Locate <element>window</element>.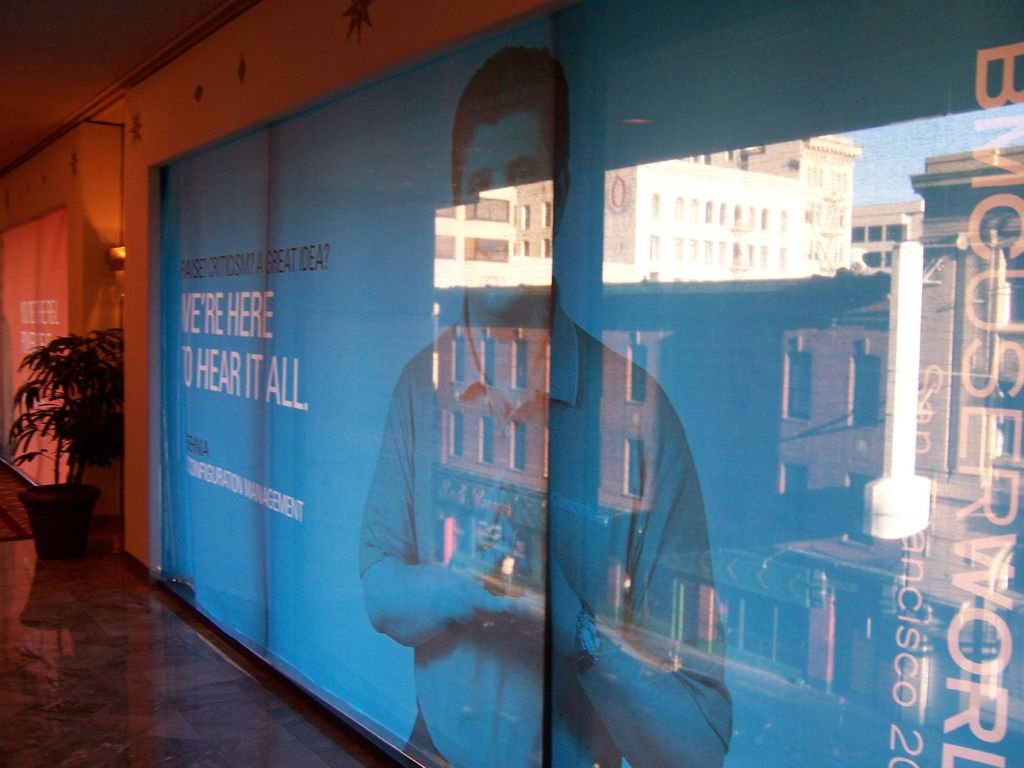
Bounding box: 621:447:643:492.
